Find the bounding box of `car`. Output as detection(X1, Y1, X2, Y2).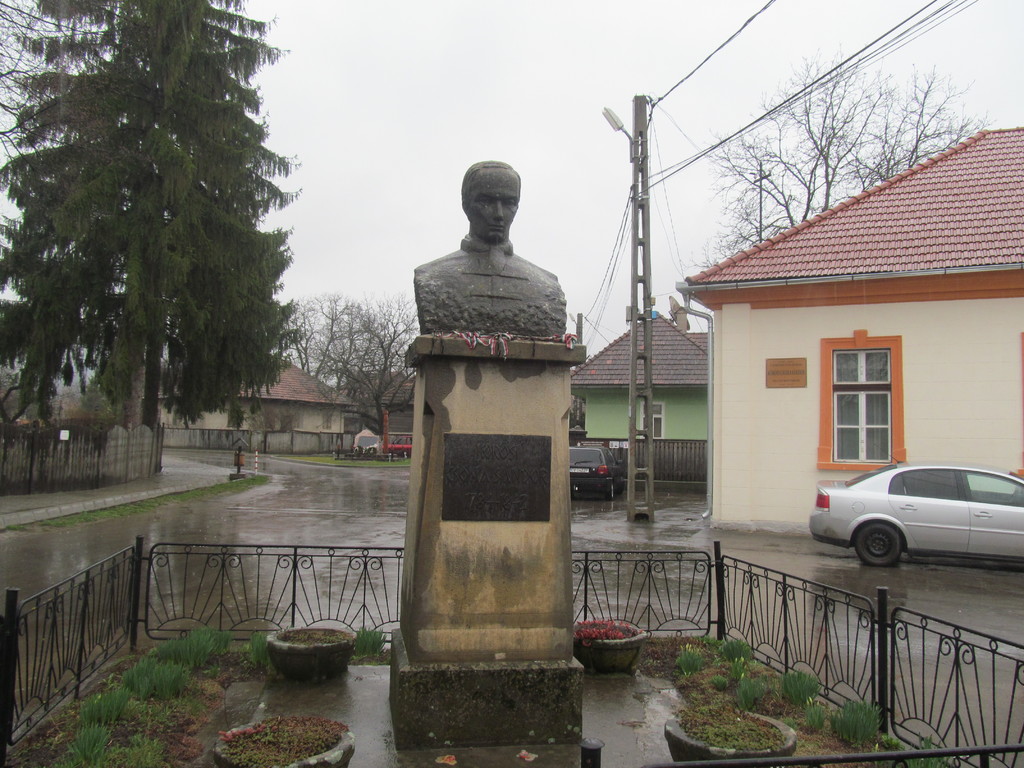
detection(808, 444, 1023, 569).
